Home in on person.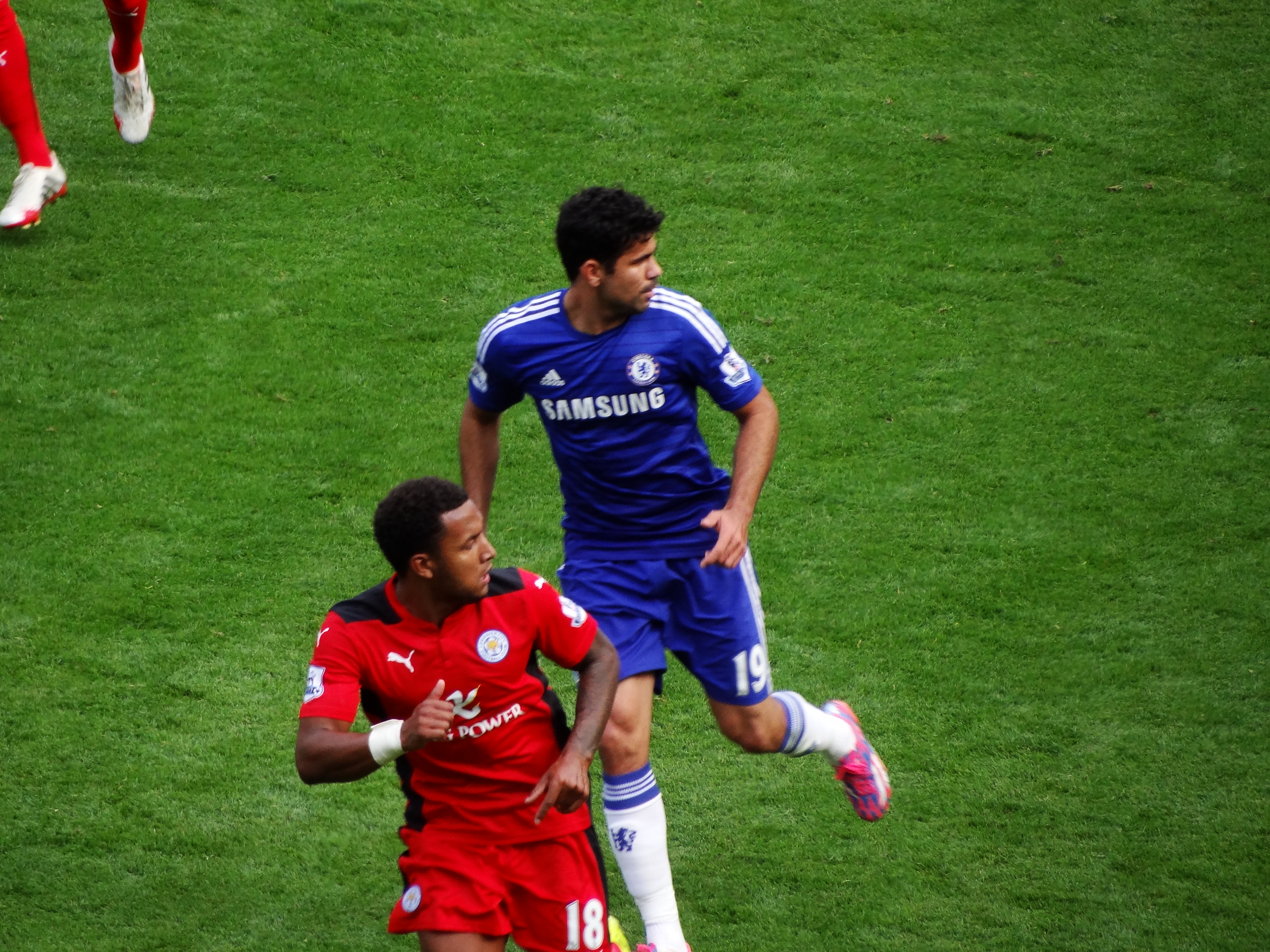
Homed in at Rect(81, 131, 171, 262).
